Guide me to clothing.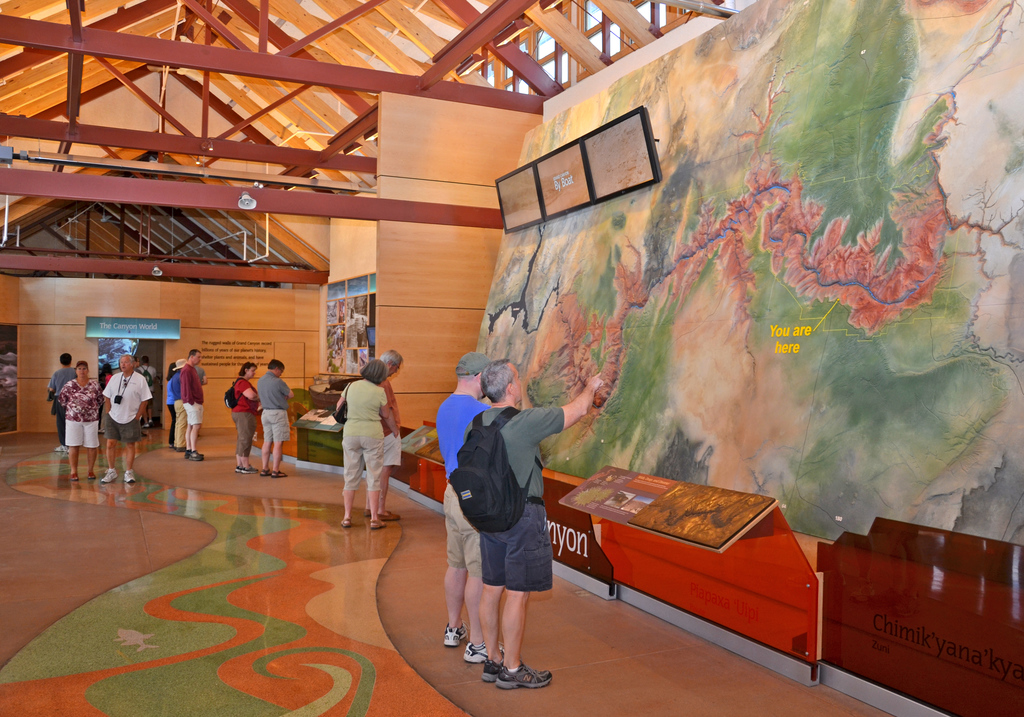
Guidance: x1=232 y1=379 x2=253 y2=459.
